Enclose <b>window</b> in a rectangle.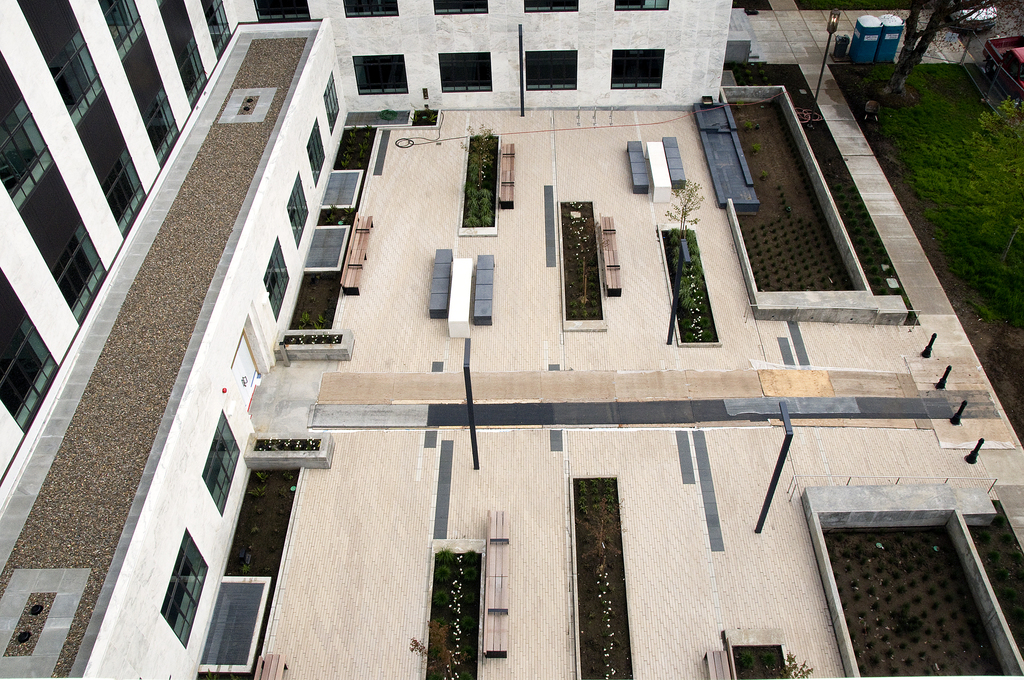
<bbox>607, 44, 671, 95</bbox>.
